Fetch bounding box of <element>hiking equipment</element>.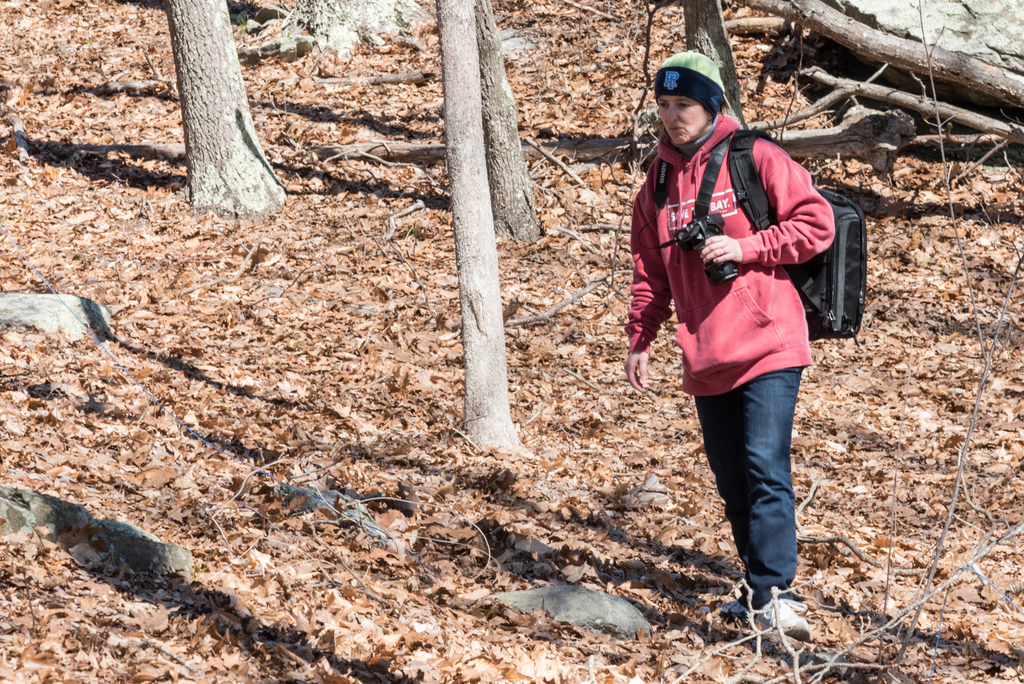
Bbox: [x1=726, y1=129, x2=867, y2=340].
